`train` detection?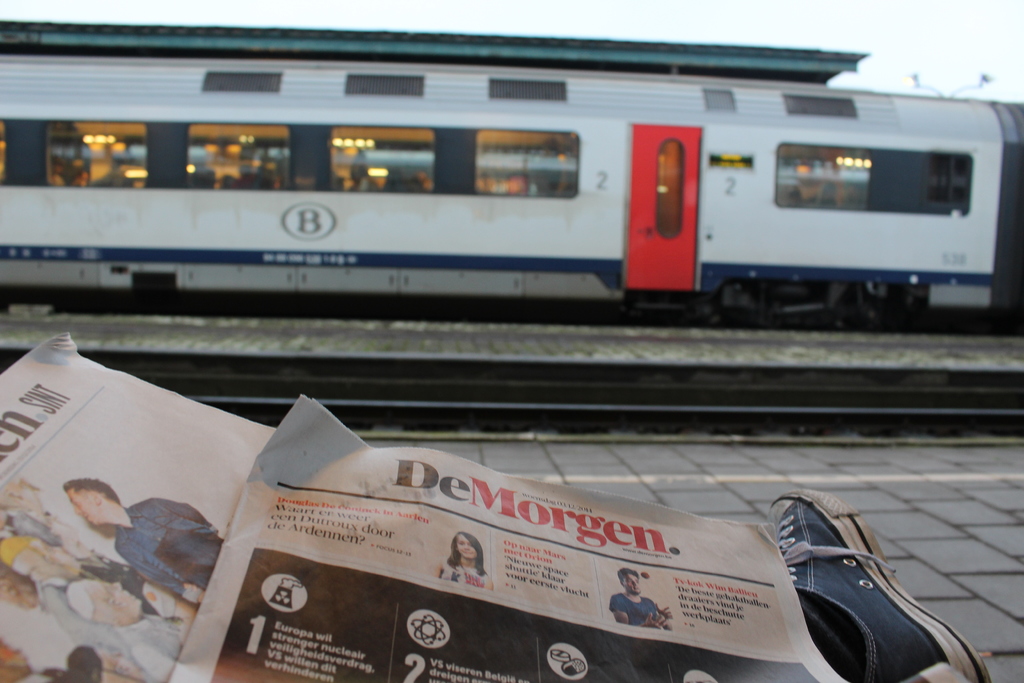
0,60,1023,329
